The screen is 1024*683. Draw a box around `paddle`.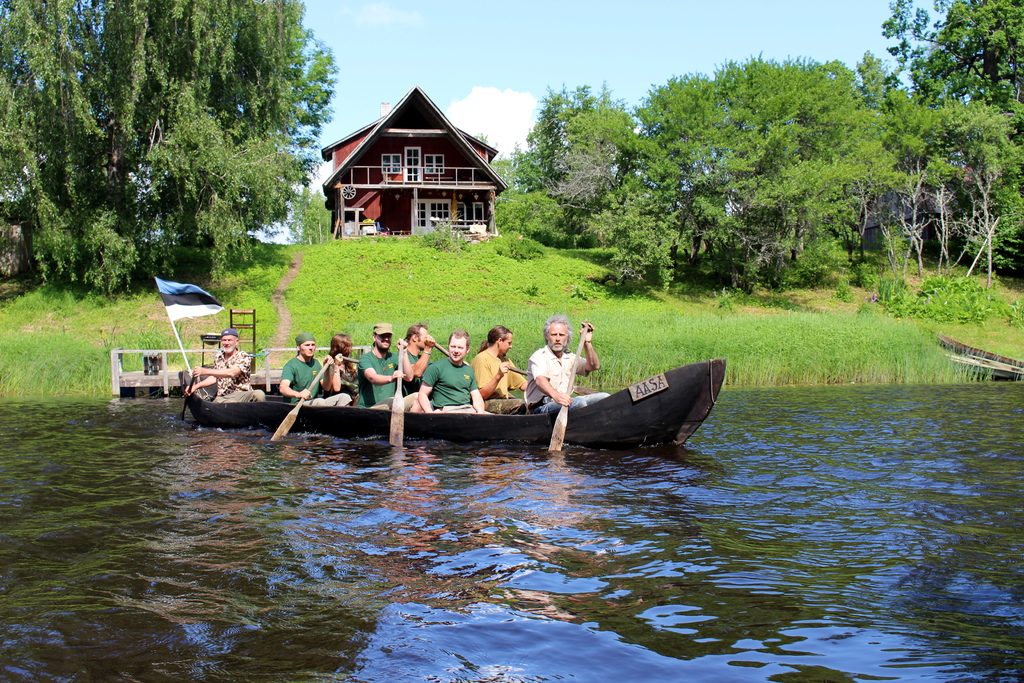
box=[262, 354, 334, 449].
